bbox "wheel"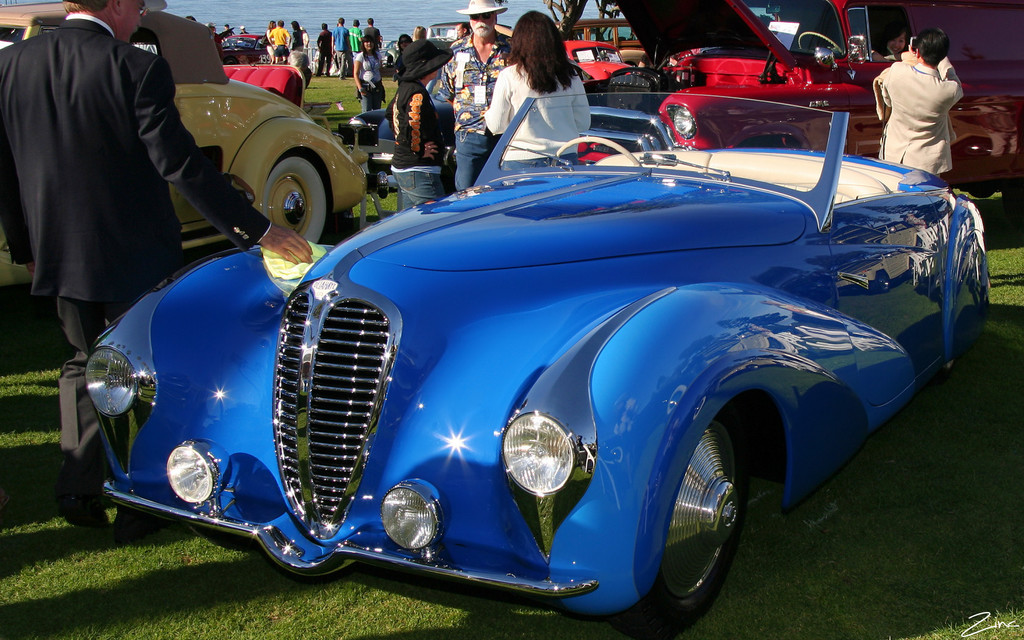
detection(555, 134, 643, 168)
